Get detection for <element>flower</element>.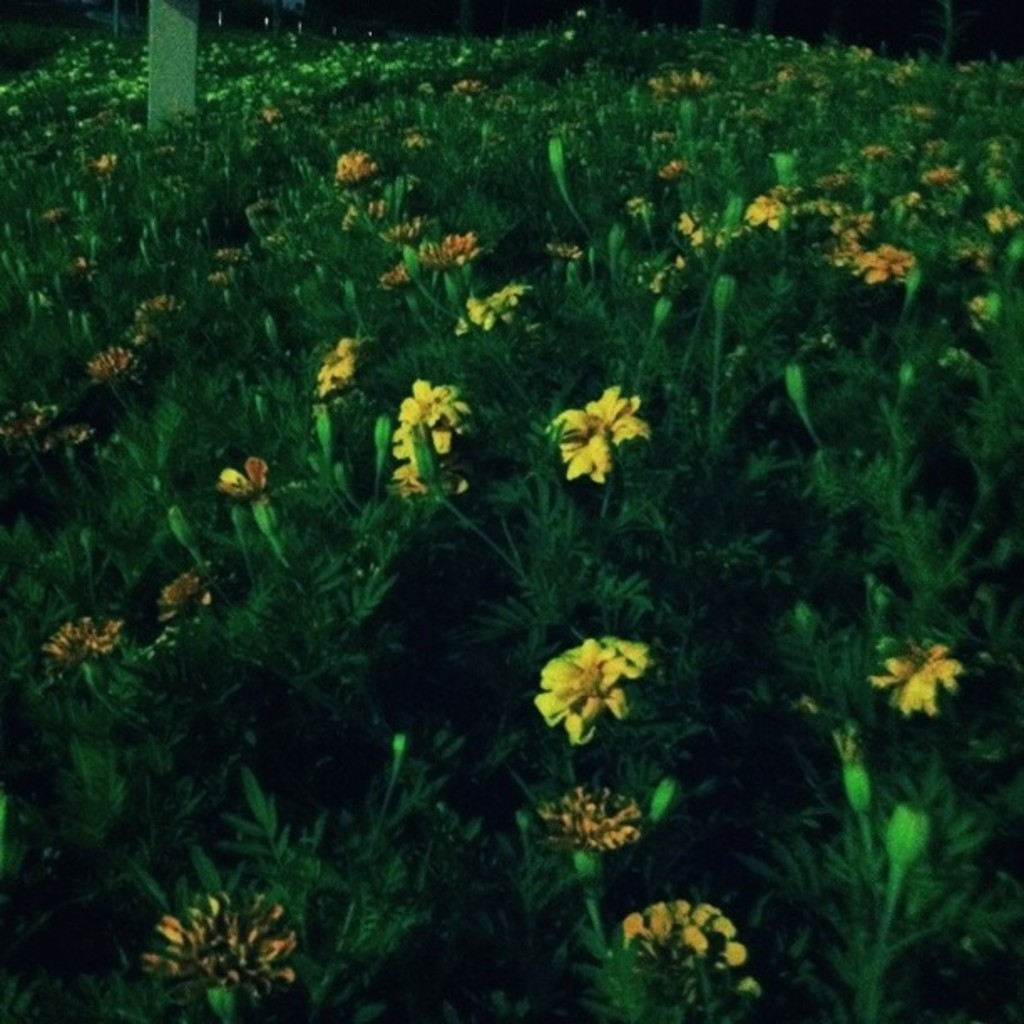
Detection: region(658, 157, 686, 191).
